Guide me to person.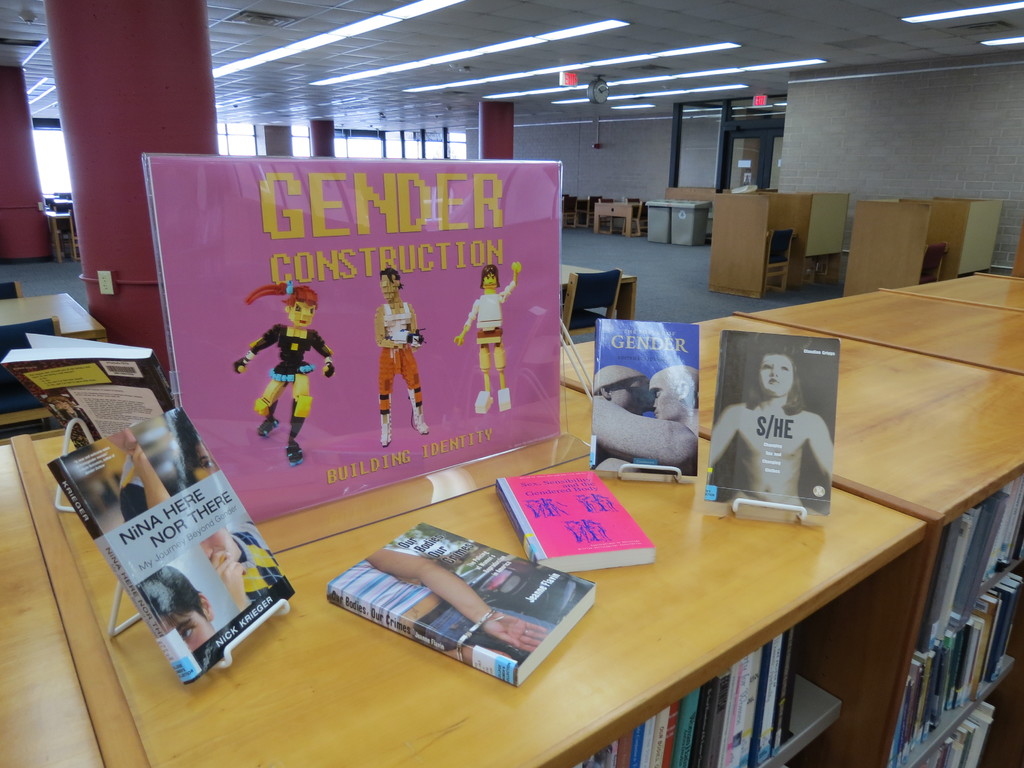
Guidance: [x1=330, y1=535, x2=554, y2=682].
